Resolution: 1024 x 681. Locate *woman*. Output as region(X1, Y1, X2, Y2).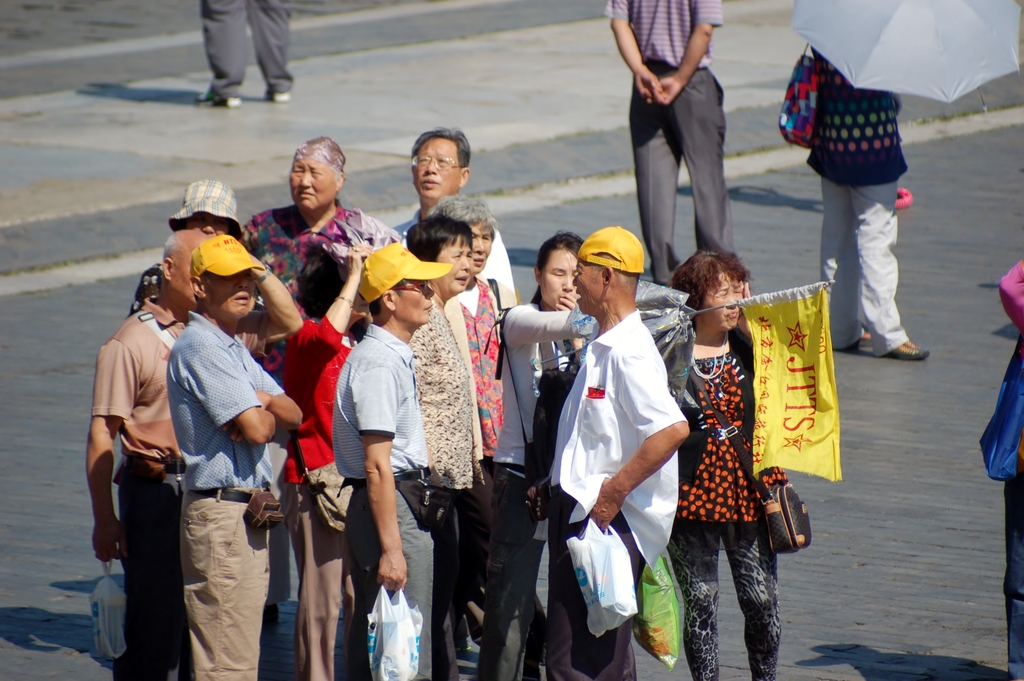
region(403, 214, 479, 680).
